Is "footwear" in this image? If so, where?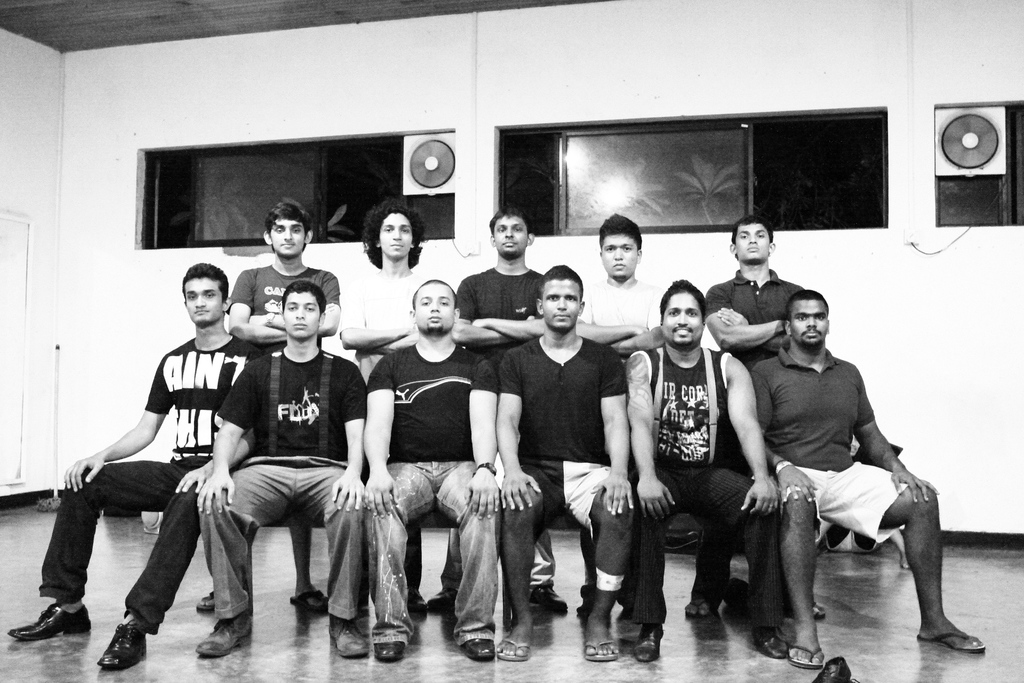
Yes, at (x1=97, y1=620, x2=145, y2=666).
